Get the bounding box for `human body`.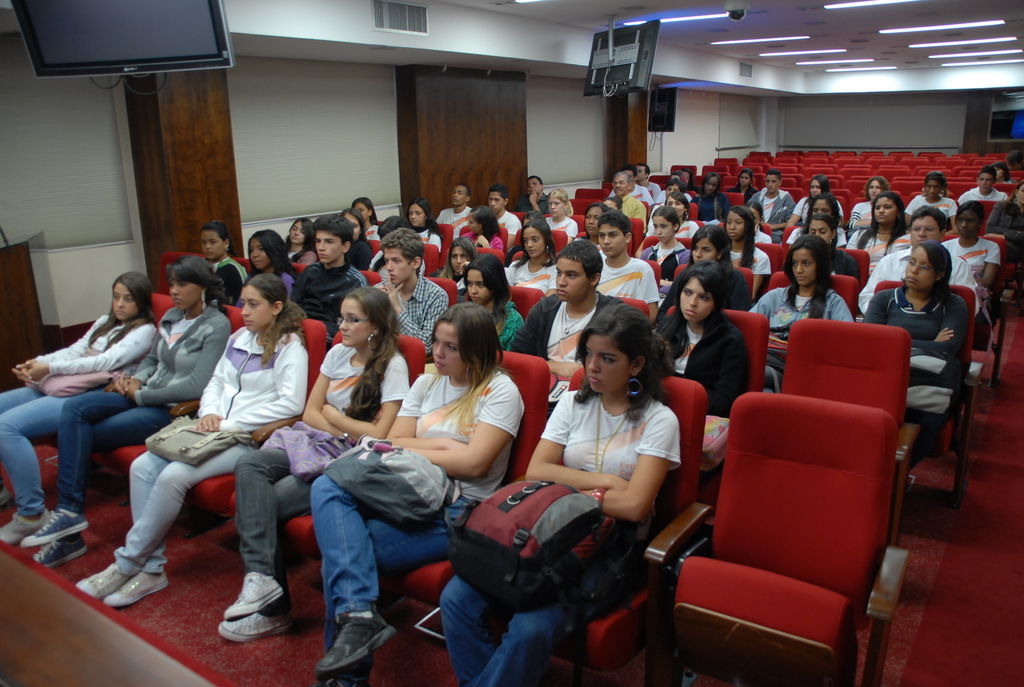
x1=311, y1=302, x2=526, y2=686.
